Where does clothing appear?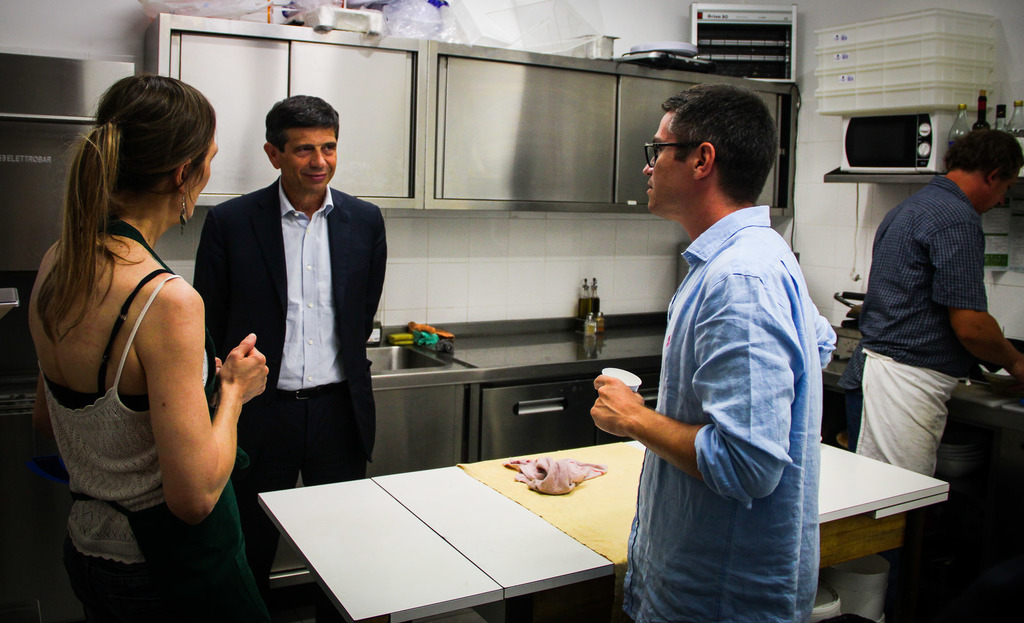
Appears at 191,175,388,622.
